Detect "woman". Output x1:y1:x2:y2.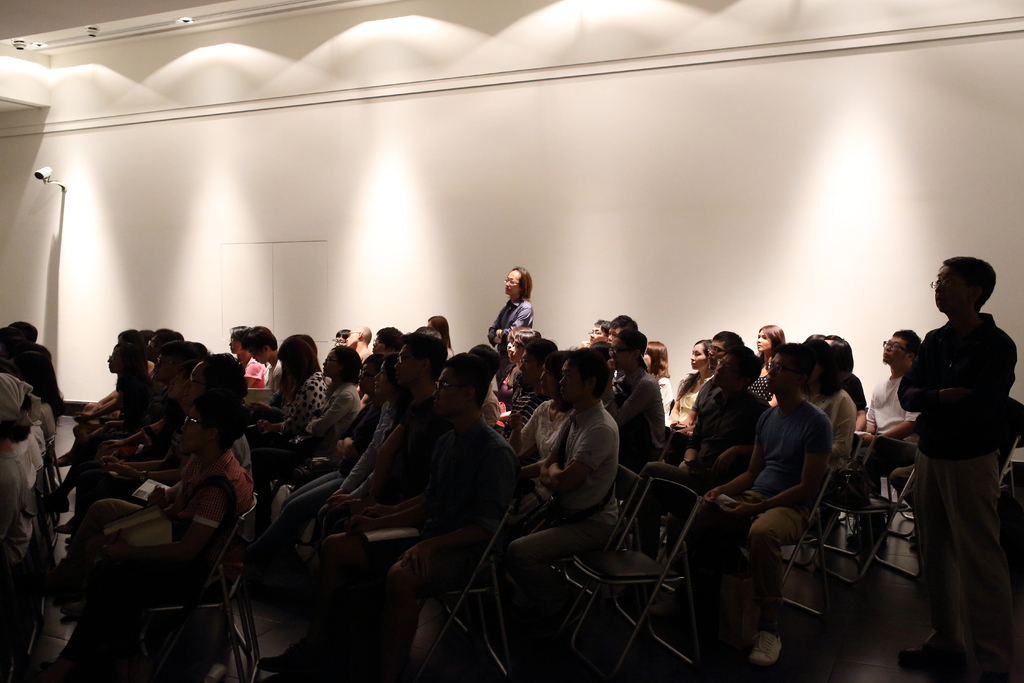
257:347:360:514.
